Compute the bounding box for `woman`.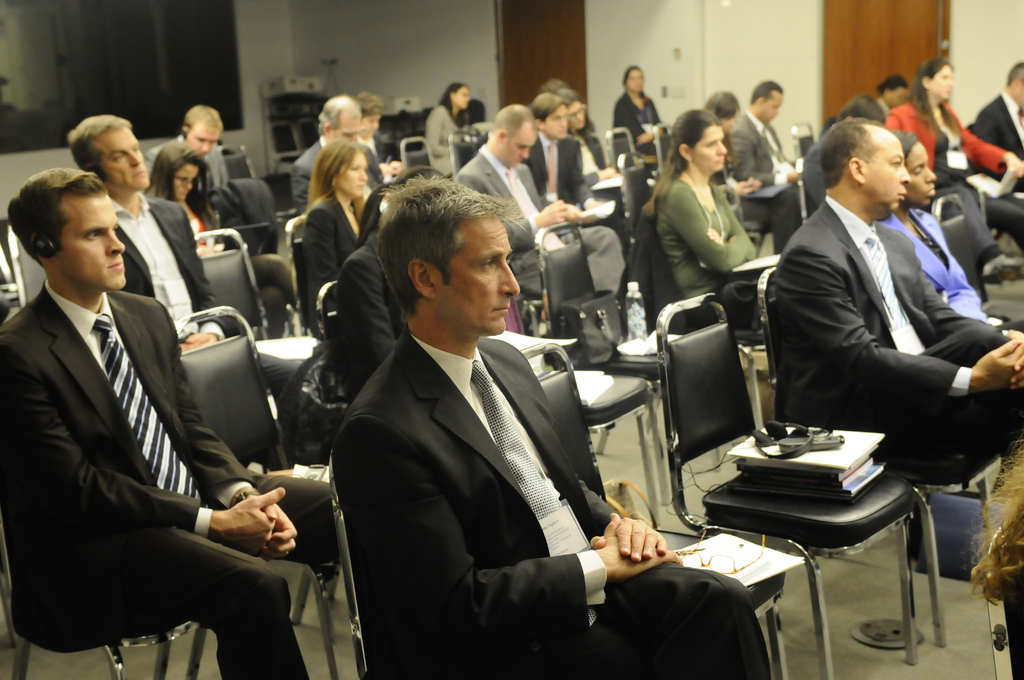
136:143:303:339.
